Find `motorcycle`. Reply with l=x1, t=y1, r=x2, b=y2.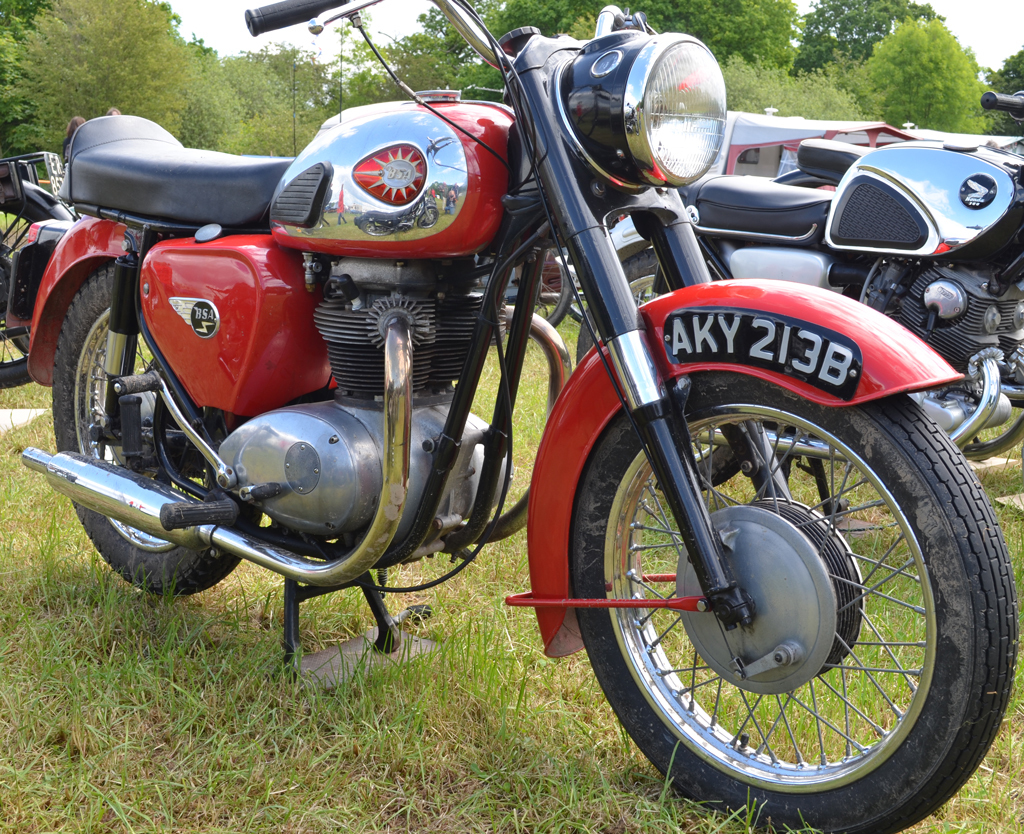
l=0, t=8, r=1013, b=801.
